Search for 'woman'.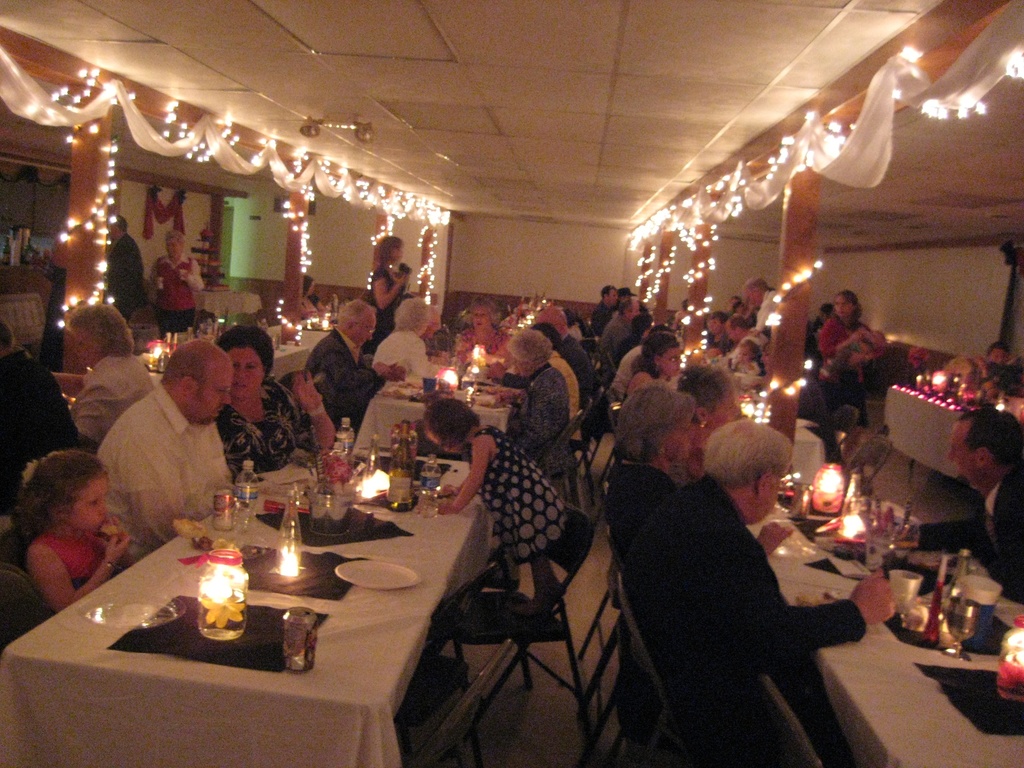
Found at <region>814, 290, 881, 428</region>.
